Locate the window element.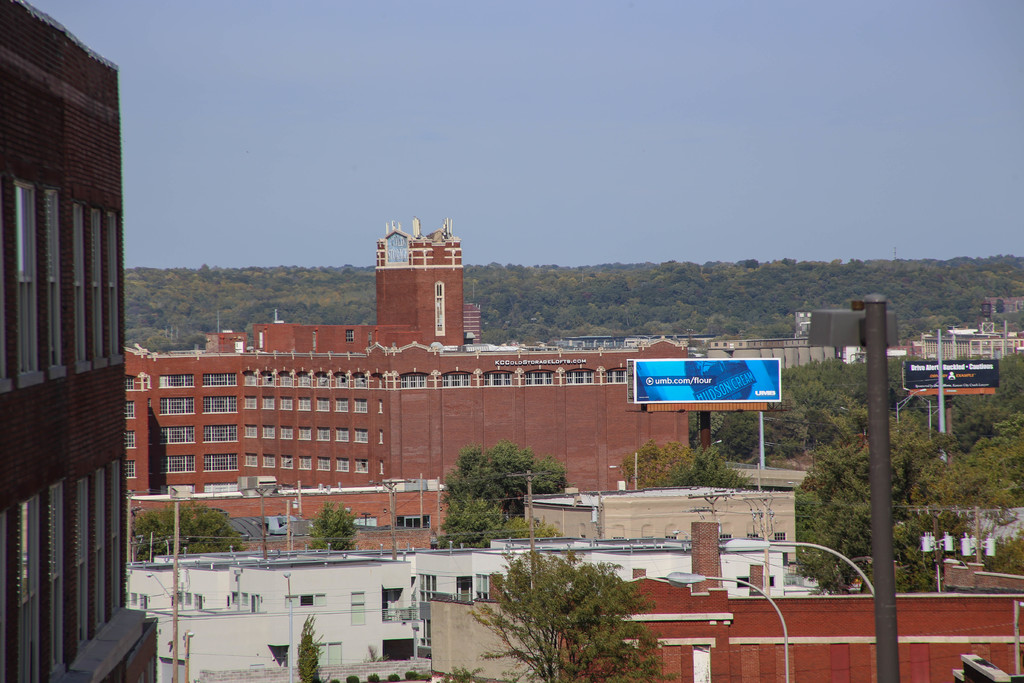
Element bbox: <region>284, 424, 294, 441</region>.
